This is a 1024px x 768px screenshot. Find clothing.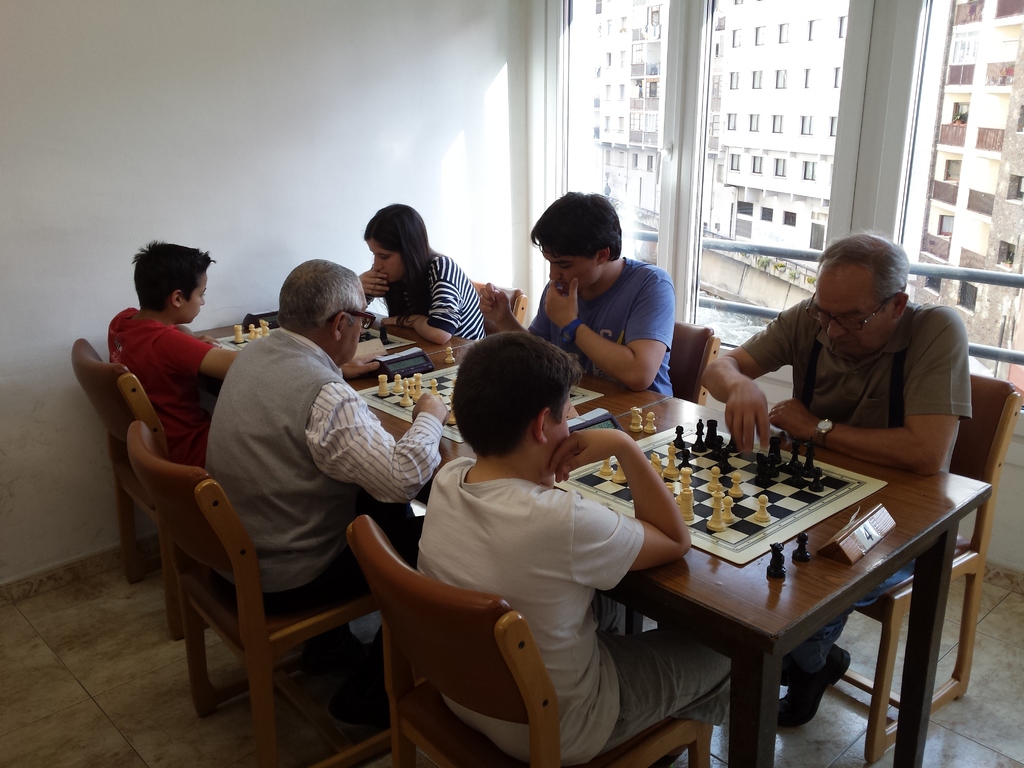
Bounding box: box(367, 248, 487, 342).
